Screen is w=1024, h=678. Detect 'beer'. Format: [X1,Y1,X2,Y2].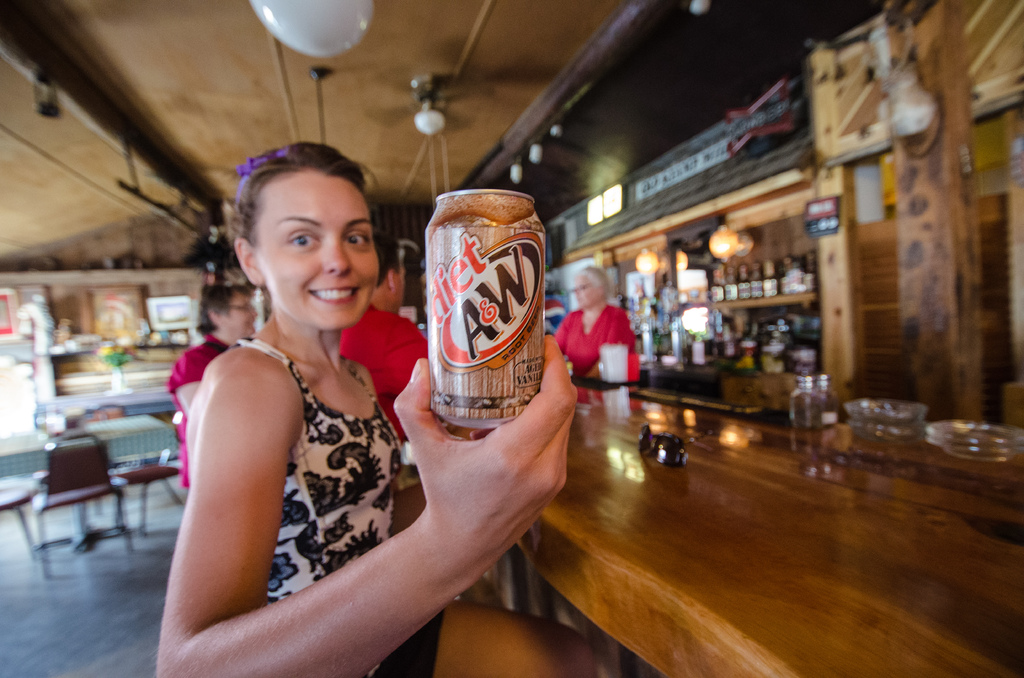
[426,188,544,426].
